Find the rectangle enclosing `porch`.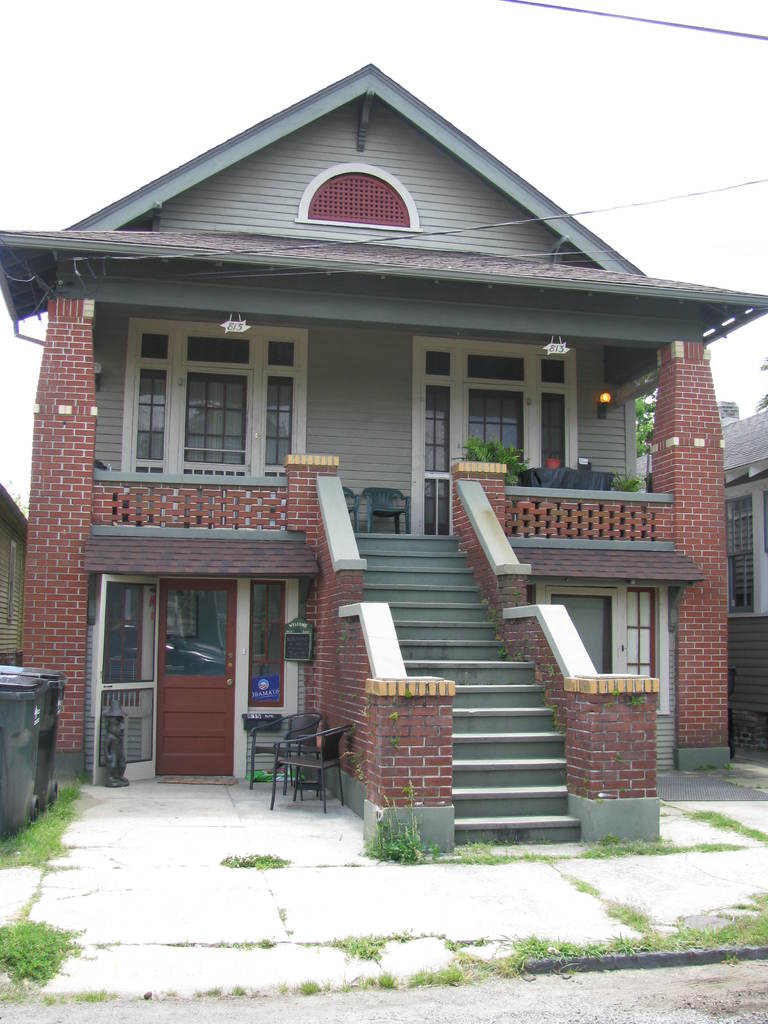
crop(92, 524, 669, 856).
